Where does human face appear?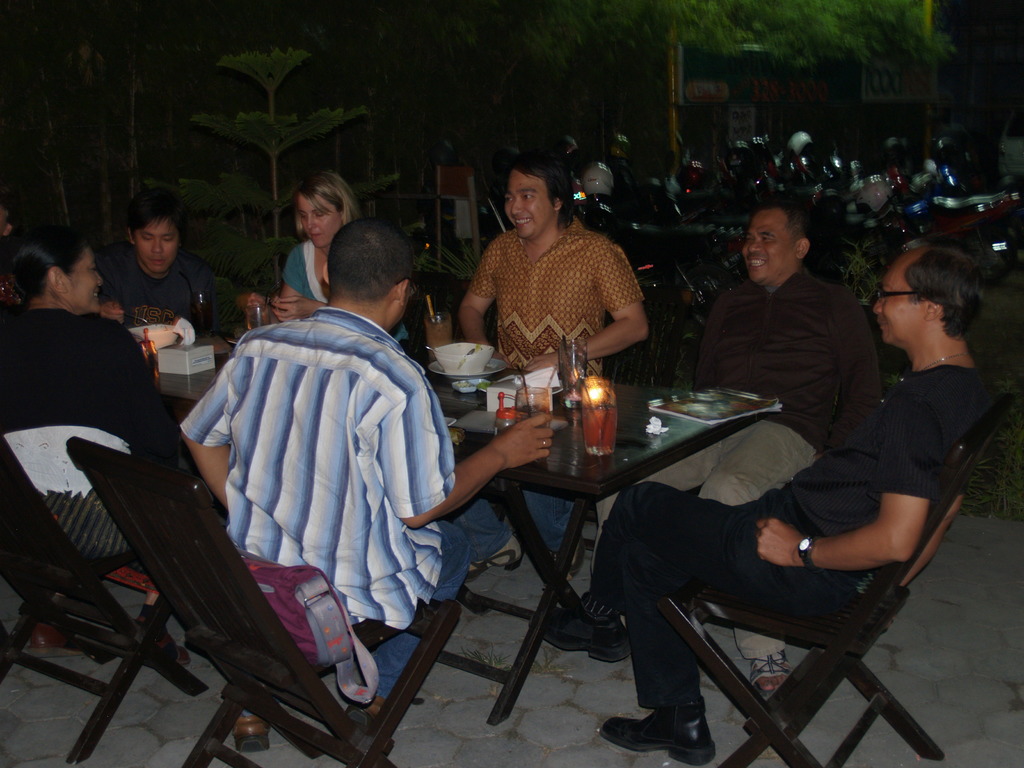
Appears at 870 254 928 347.
